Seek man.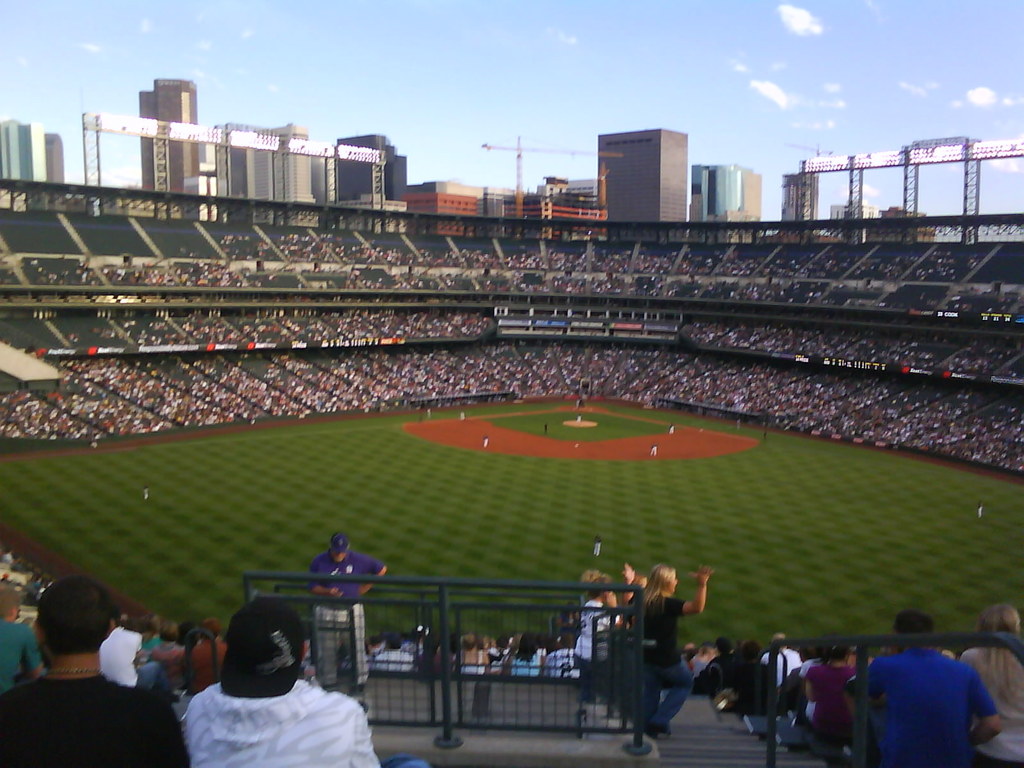
bbox(16, 582, 206, 767).
